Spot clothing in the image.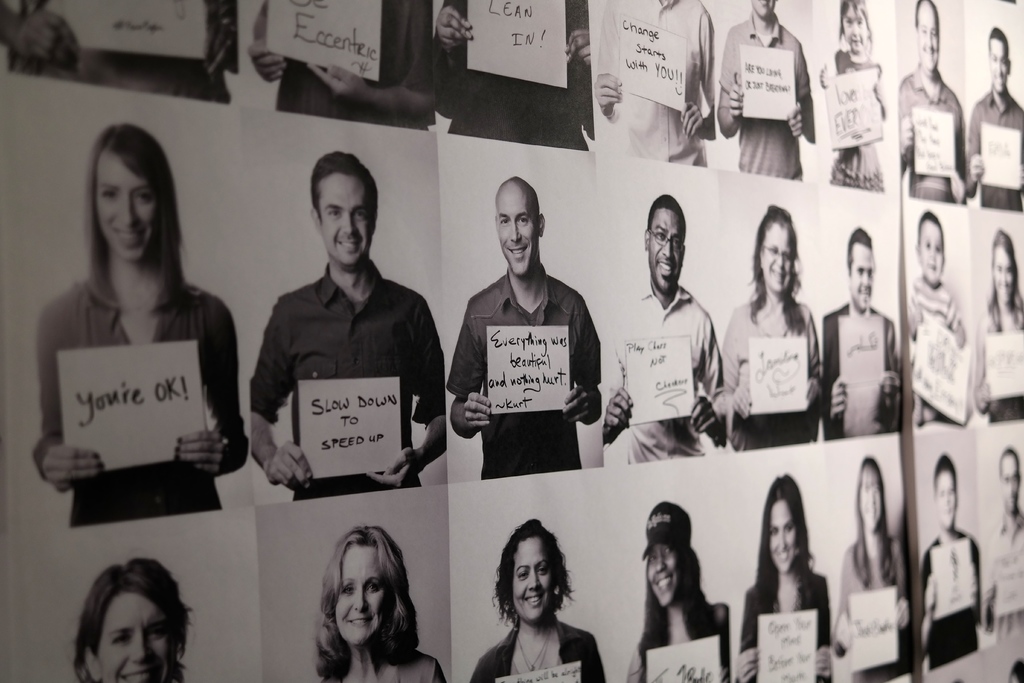
clothing found at Rect(34, 258, 248, 527).
